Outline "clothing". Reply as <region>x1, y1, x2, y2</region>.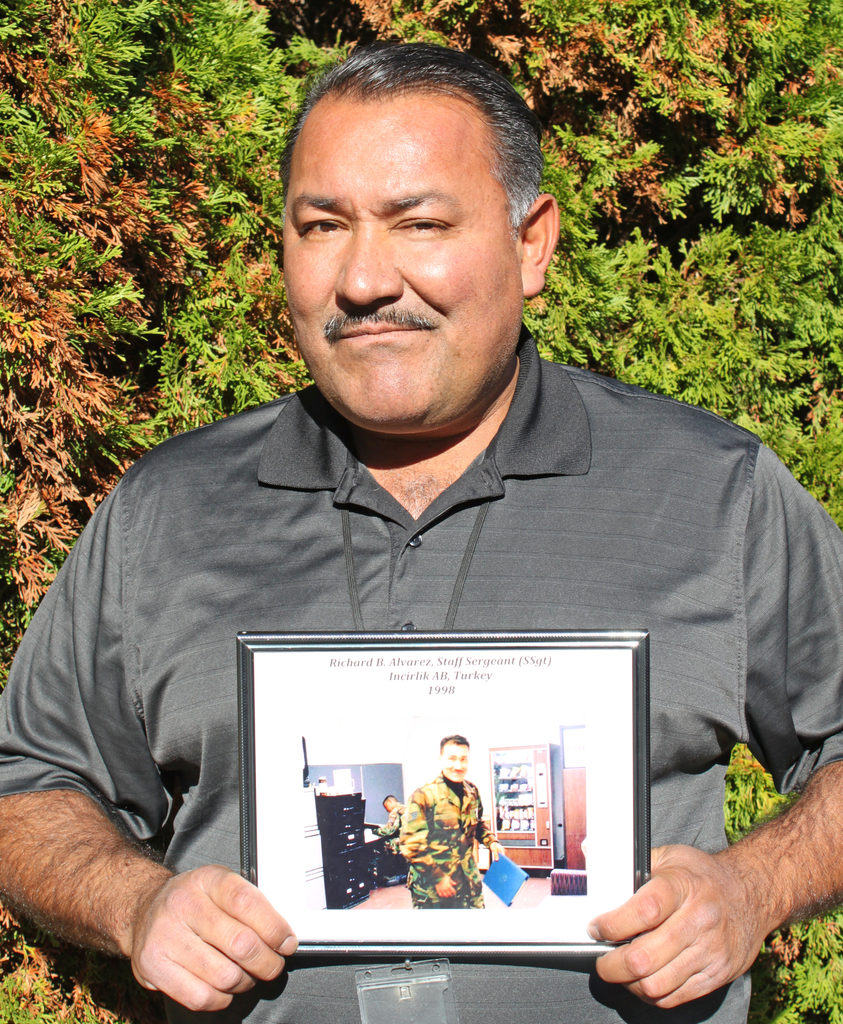
<region>0, 317, 842, 1023</region>.
